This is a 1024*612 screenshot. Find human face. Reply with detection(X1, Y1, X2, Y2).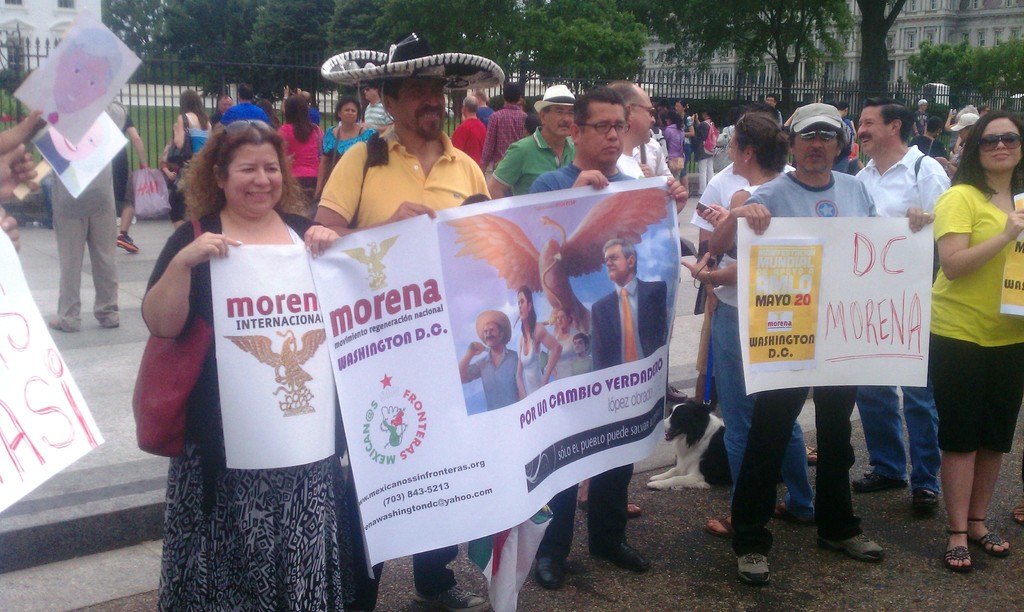
detection(796, 127, 838, 173).
